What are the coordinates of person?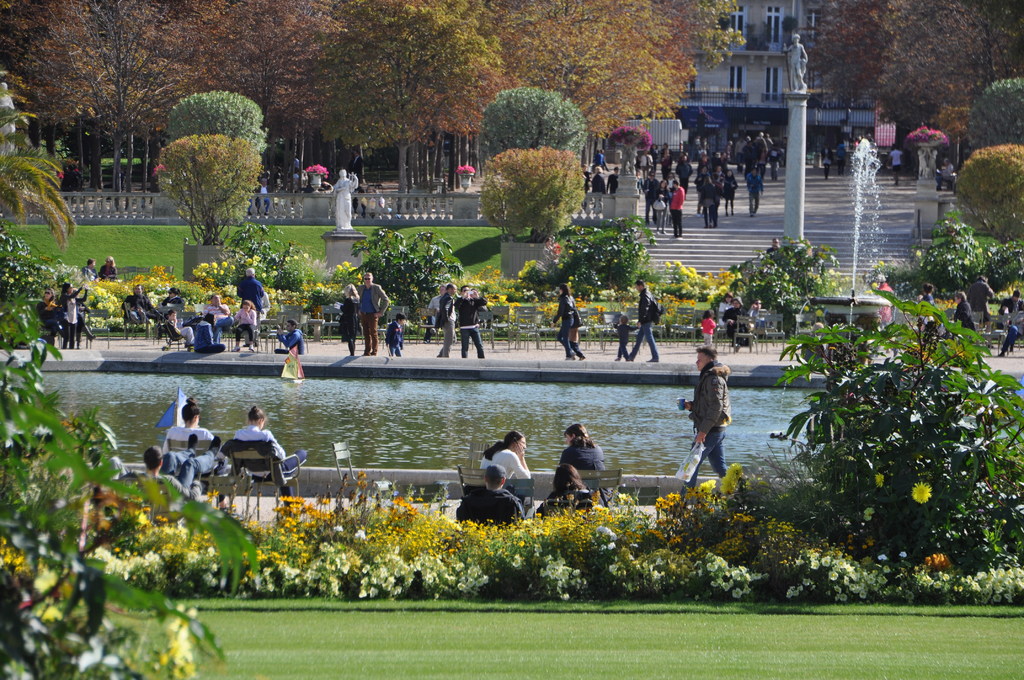
l=554, t=282, r=587, b=359.
